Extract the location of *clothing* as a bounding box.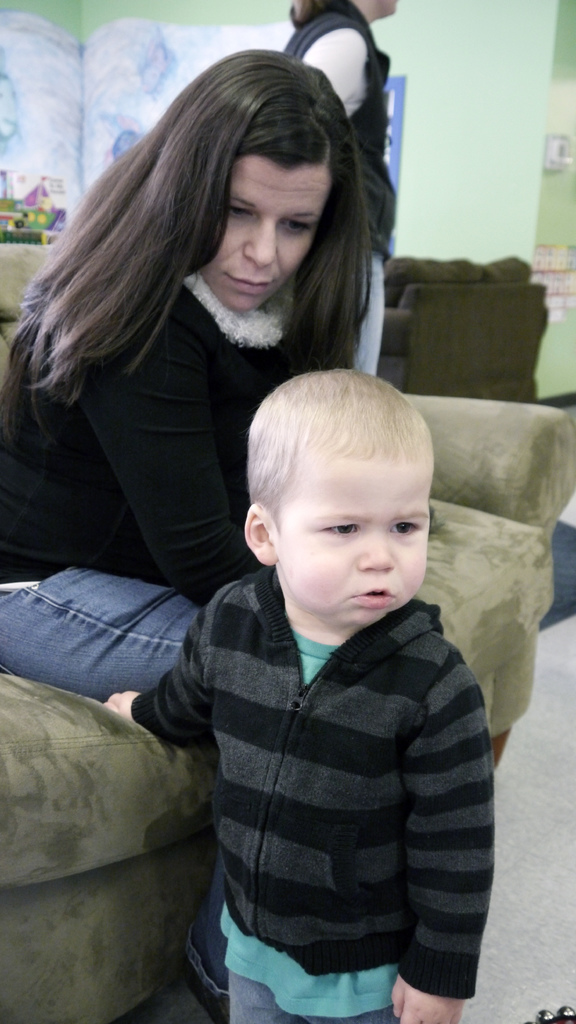
left=0, top=236, right=400, bottom=698.
